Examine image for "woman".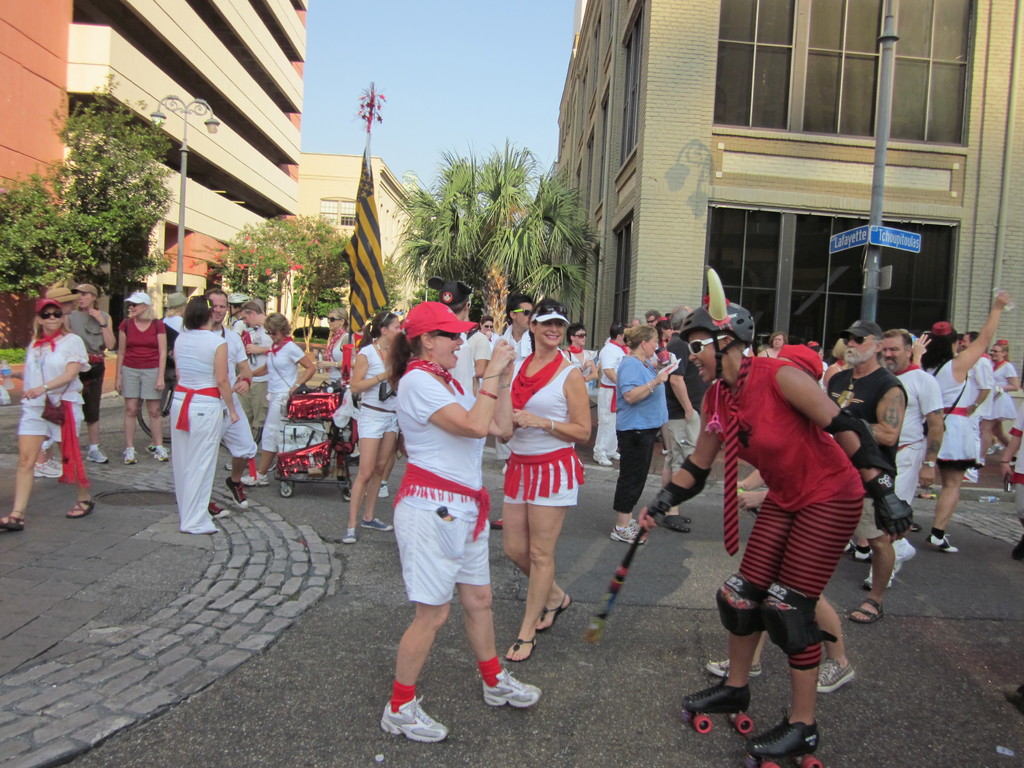
Examination result: rect(614, 325, 670, 546).
